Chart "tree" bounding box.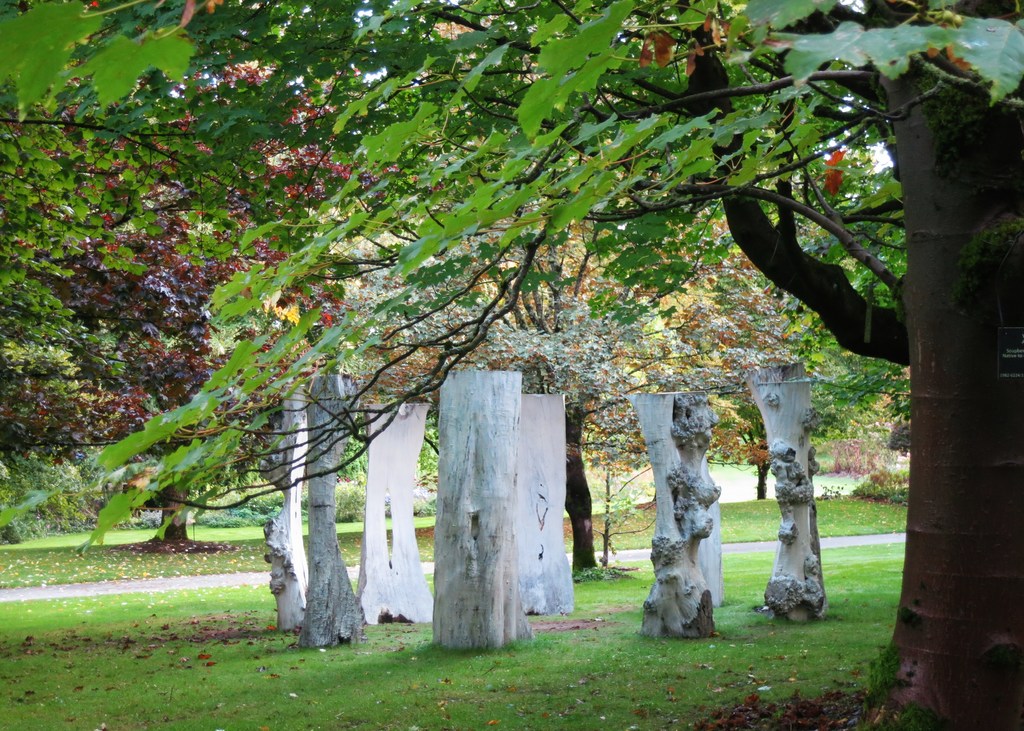
Charted: x1=0 y1=0 x2=1023 y2=730.
